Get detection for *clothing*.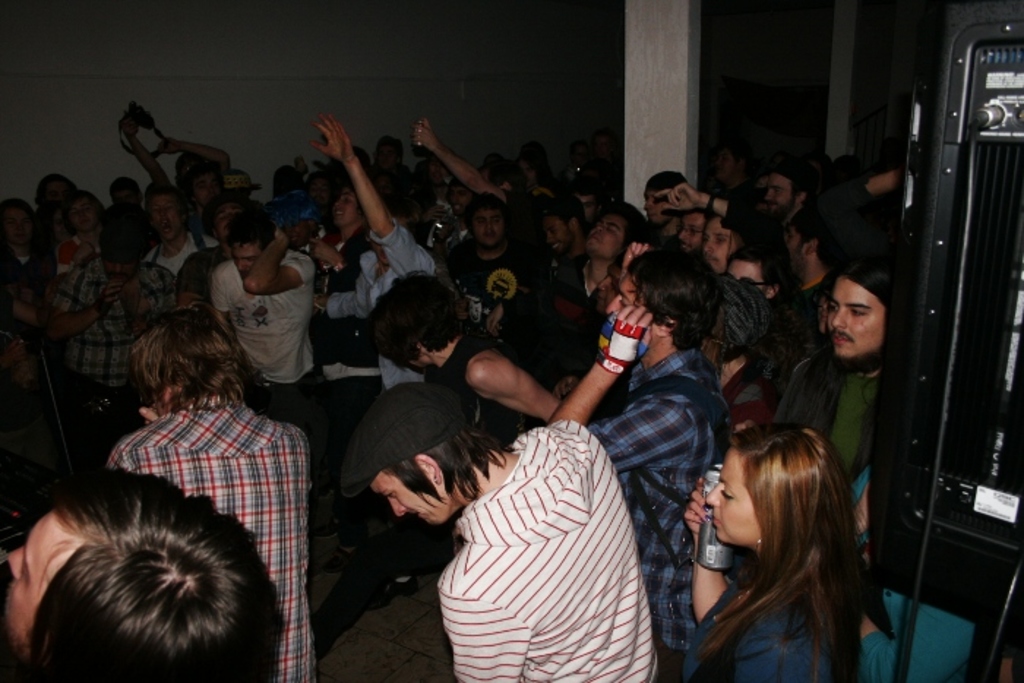
Detection: box=[673, 572, 859, 680].
